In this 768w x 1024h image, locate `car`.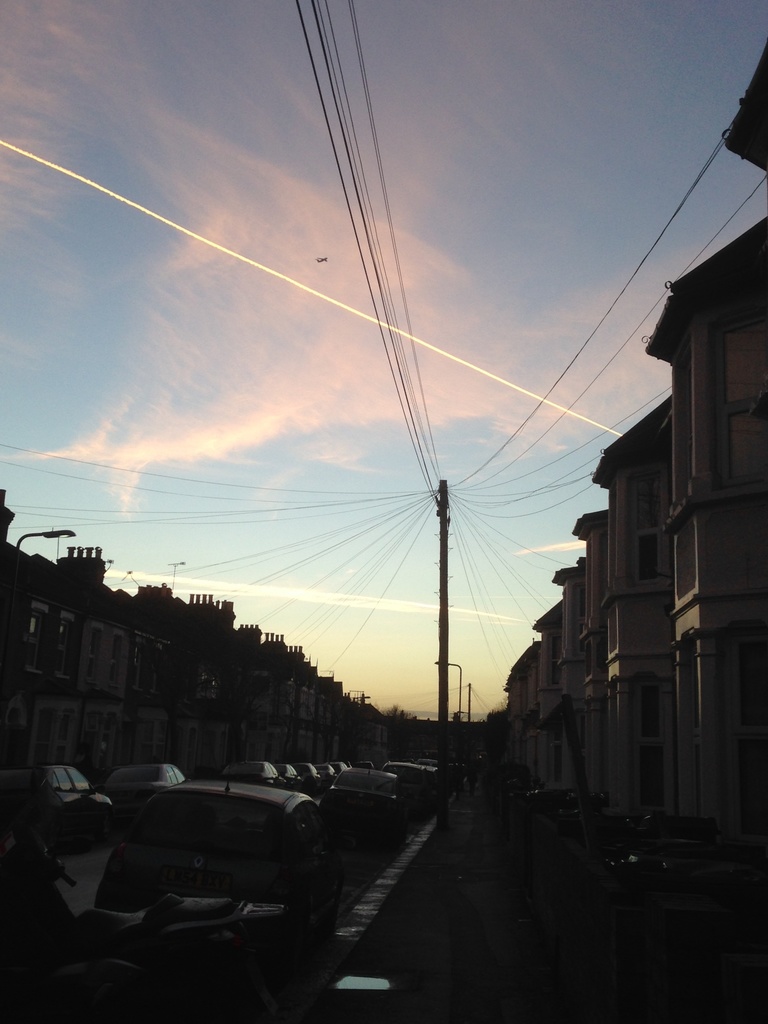
Bounding box: crop(86, 777, 355, 925).
